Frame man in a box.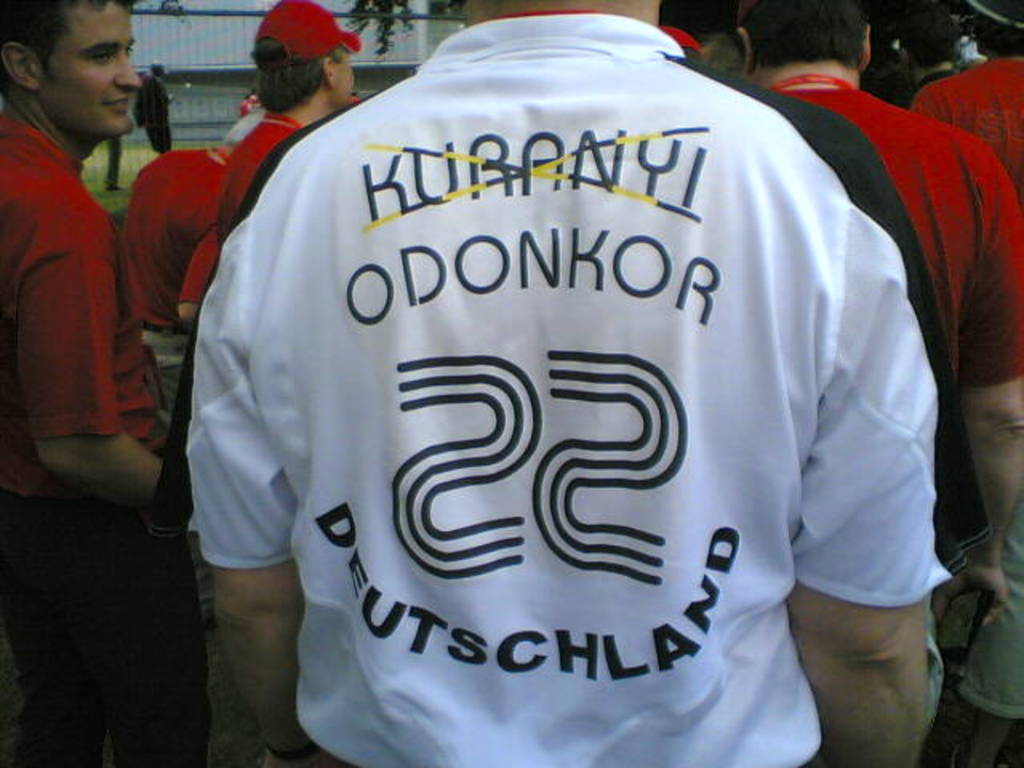
BBox(0, 0, 202, 704).
